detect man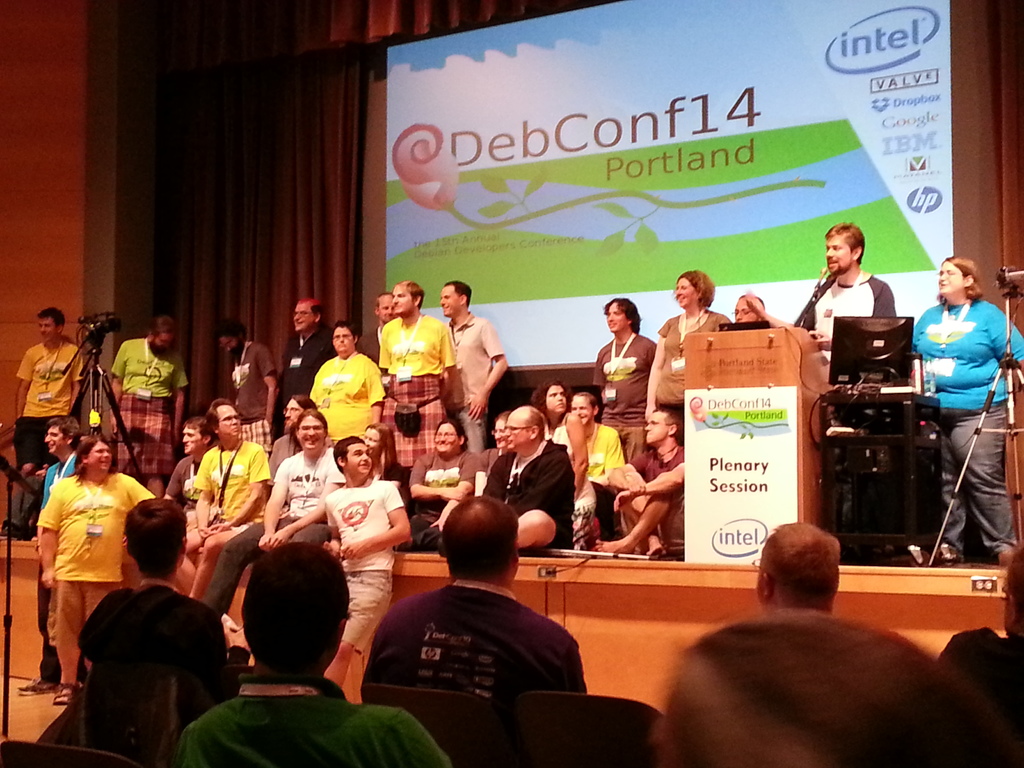
box=[108, 316, 186, 500]
